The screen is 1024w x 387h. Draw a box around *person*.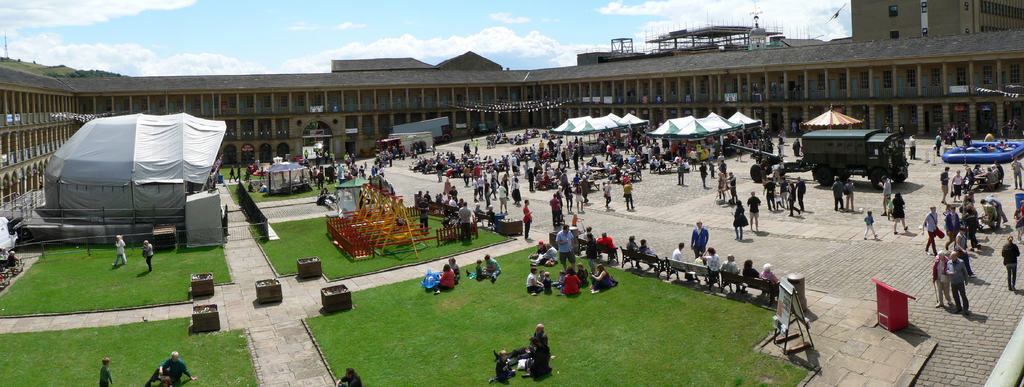
pyautogui.locateOnScreen(742, 188, 765, 232).
